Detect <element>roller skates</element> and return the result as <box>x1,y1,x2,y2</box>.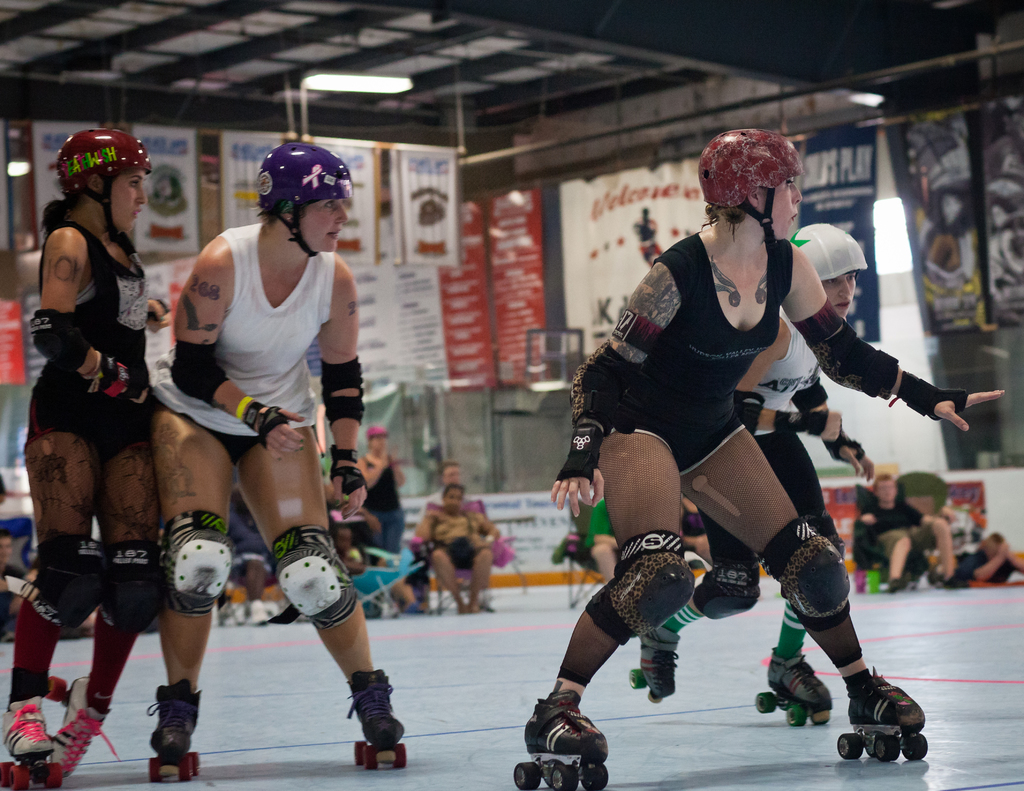
<box>346,671,408,771</box>.
